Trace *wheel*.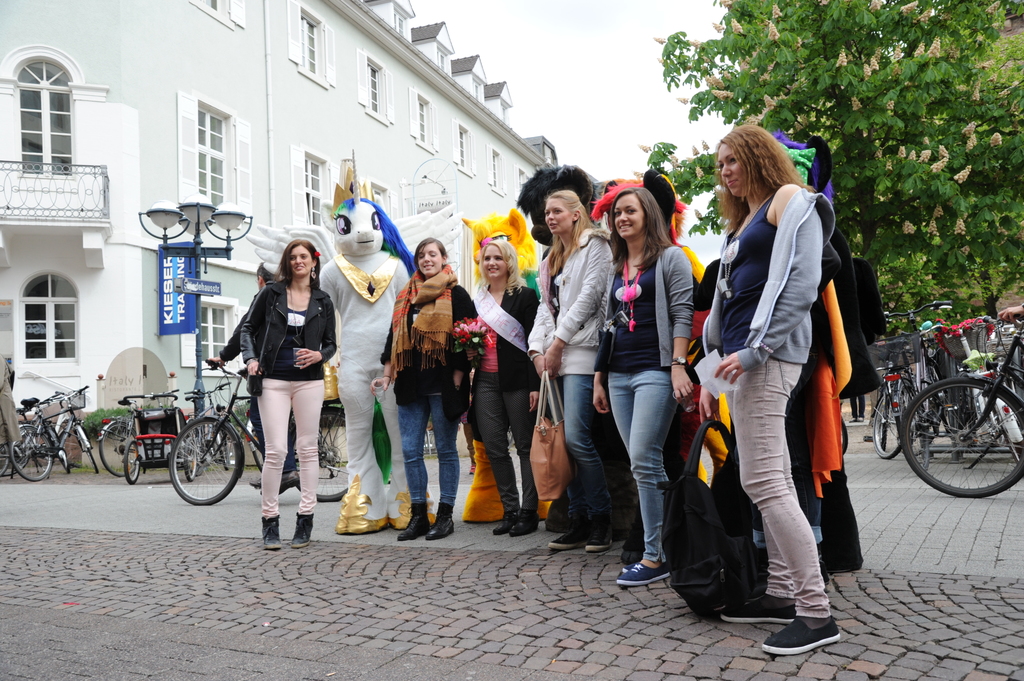
Traced to 123 441 138 486.
